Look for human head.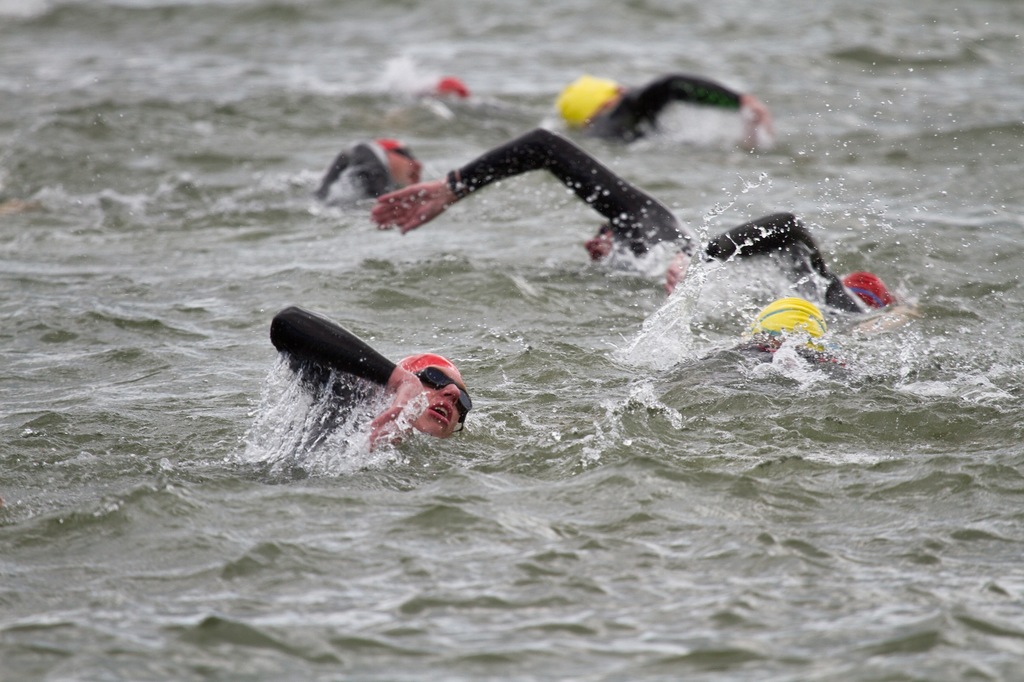
Found: 374 134 426 184.
